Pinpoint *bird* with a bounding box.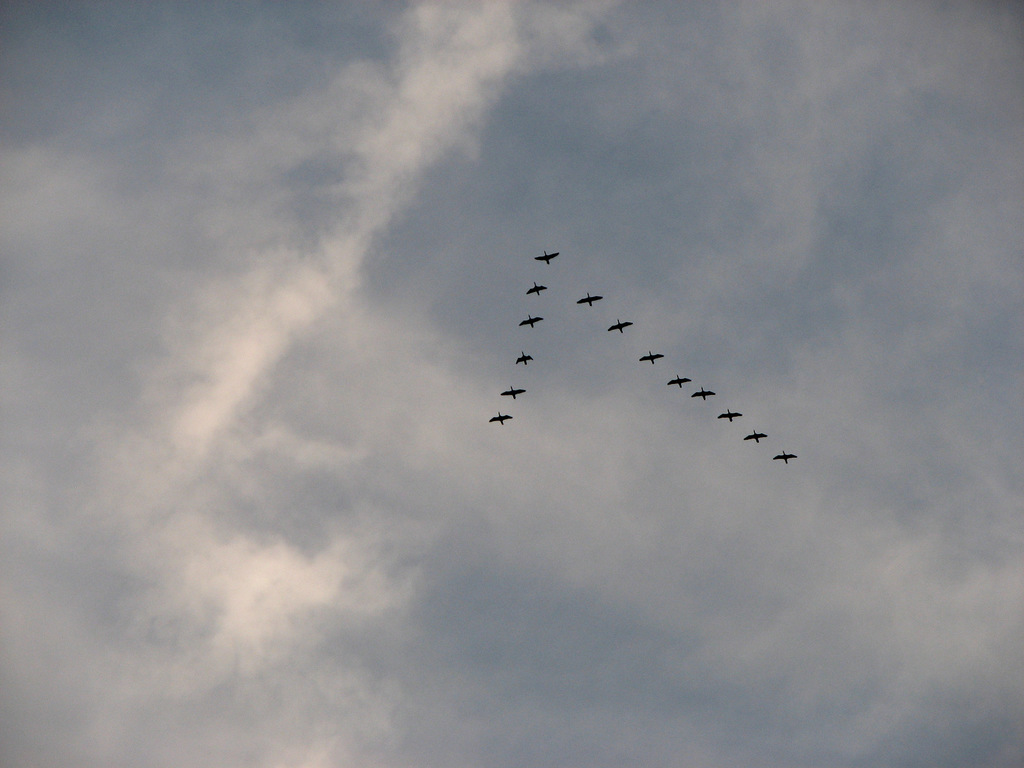
locate(522, 280, 550, 300).
